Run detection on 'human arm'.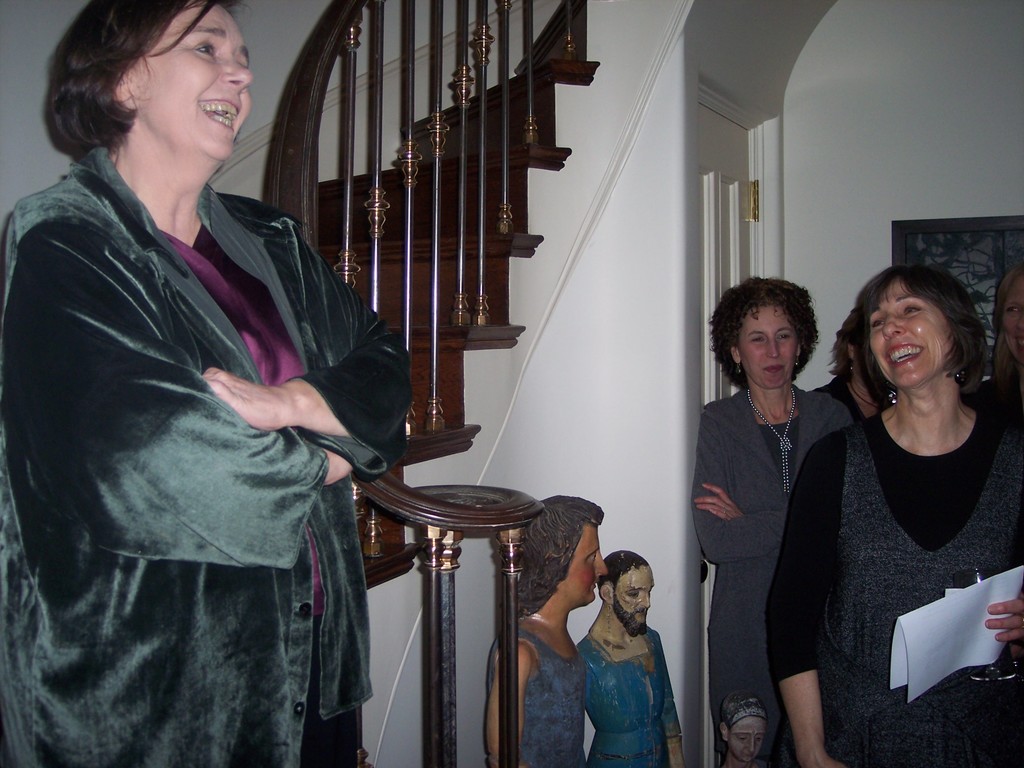
Result: [left=199, top=209, right=417, bottom=479].
